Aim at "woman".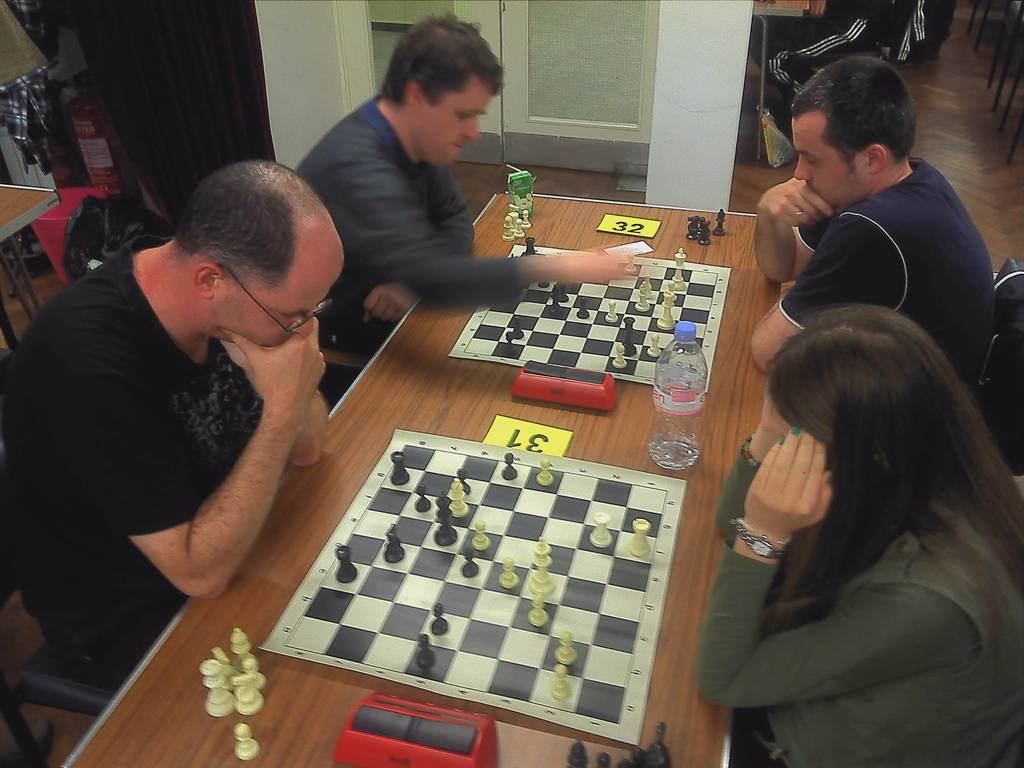
Aimed at select_region(694, 305, 1023, 767).
